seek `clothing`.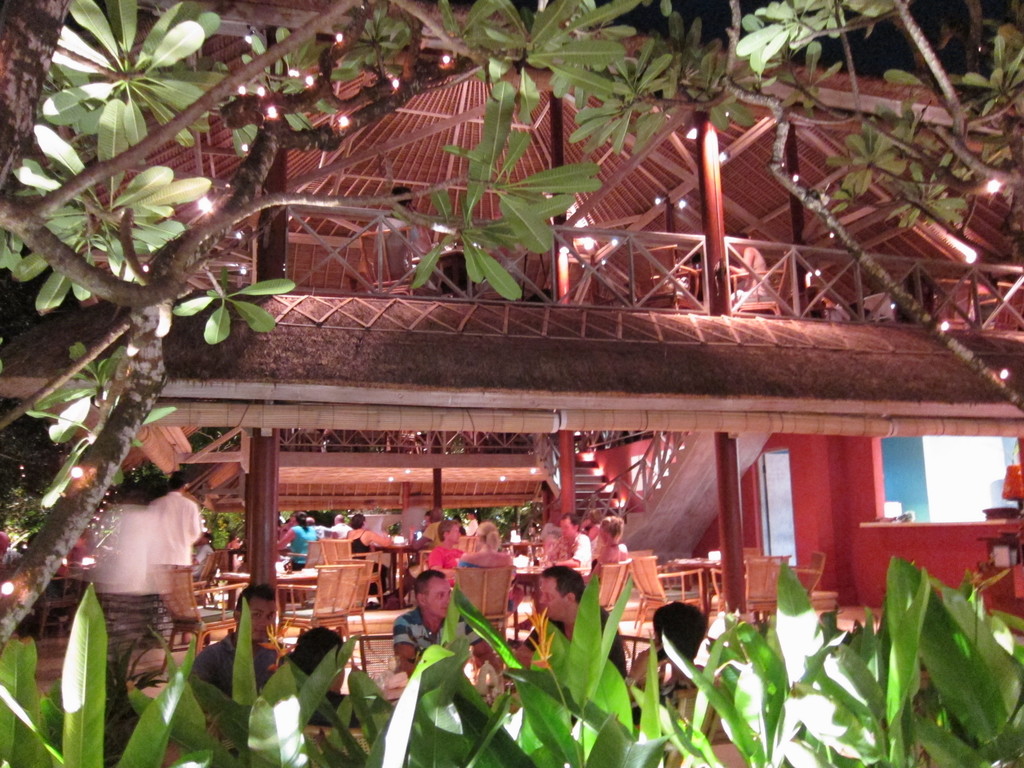
l=395, t=617, r=435, b=676.
